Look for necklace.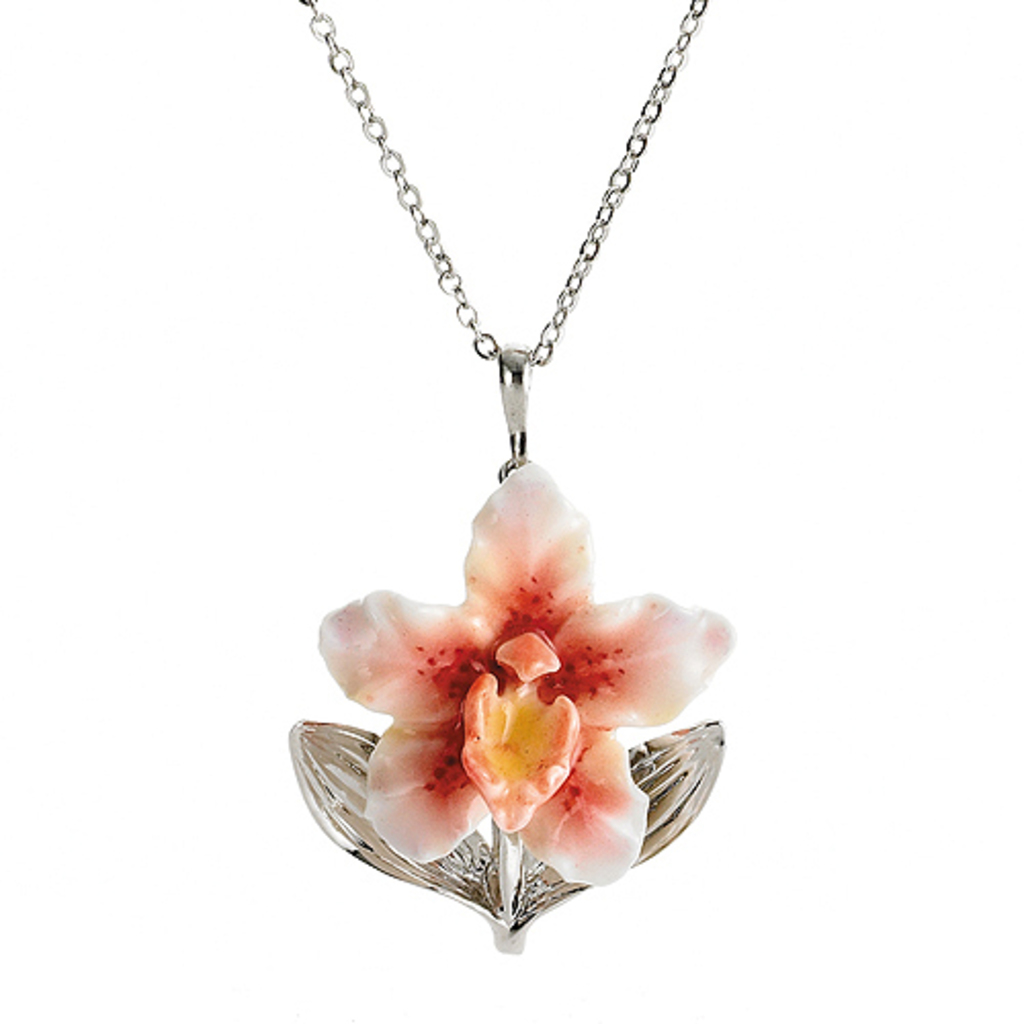
Found: BBox(287, 0, 739, 952).
